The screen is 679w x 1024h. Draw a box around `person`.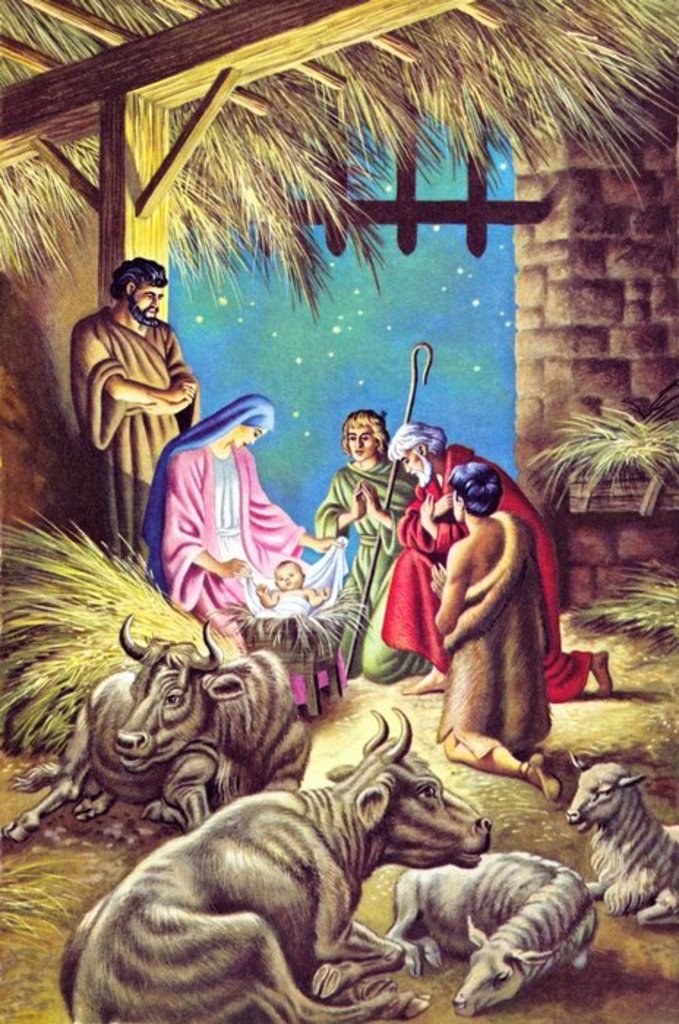
(x1=255, y1=562, x2=334, y2=622).
